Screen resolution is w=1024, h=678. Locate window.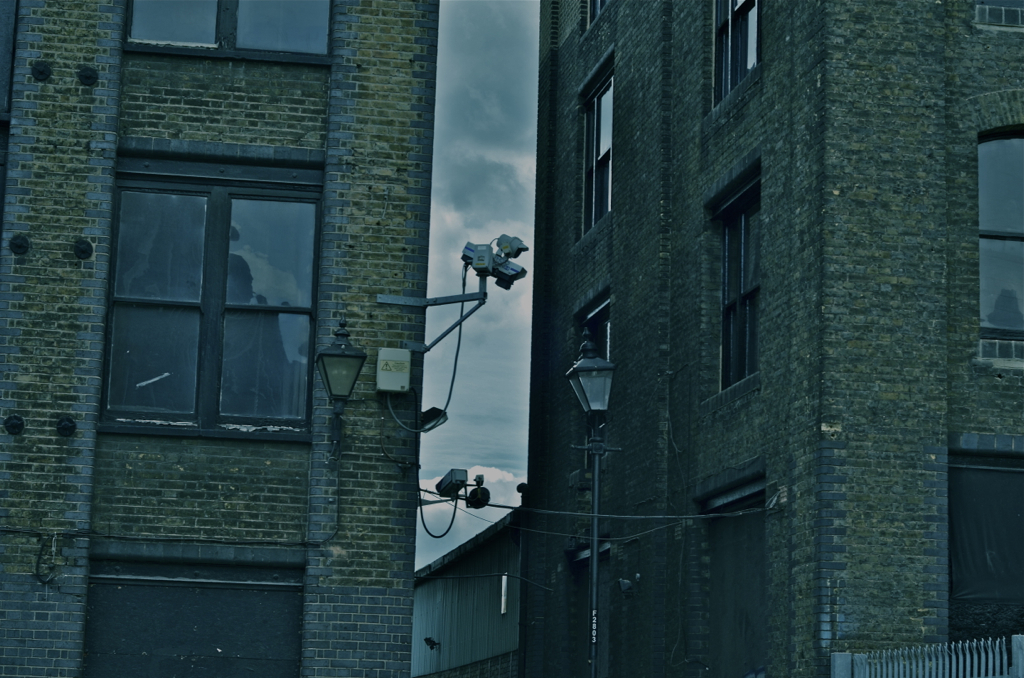
bbox=[110, 175, 316, 442].
